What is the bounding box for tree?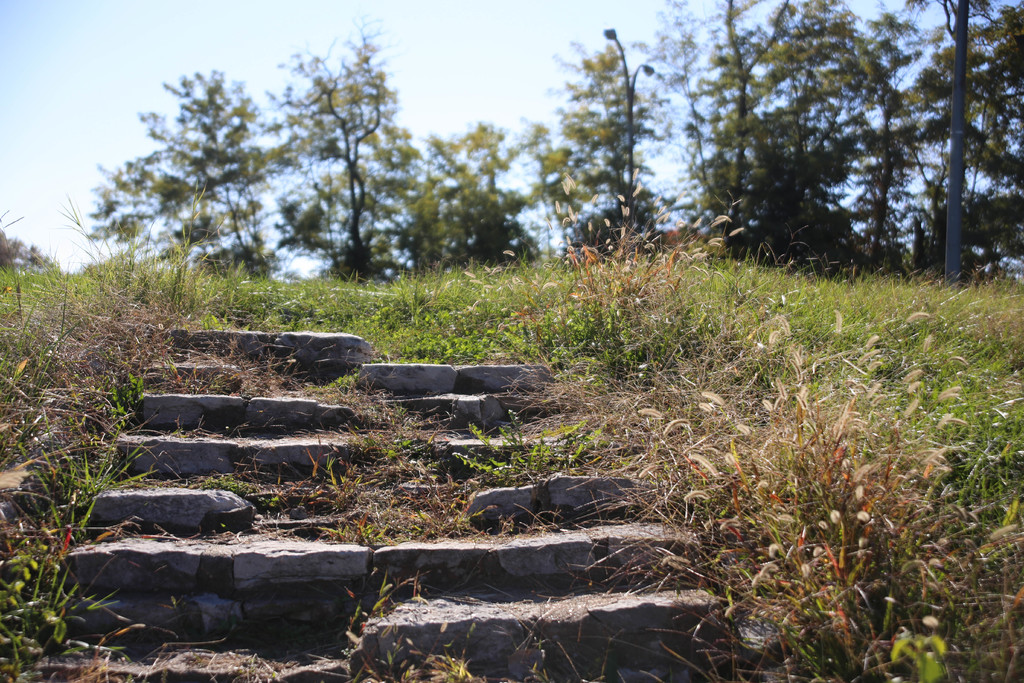
BBox(504, 21, 656, 257).
